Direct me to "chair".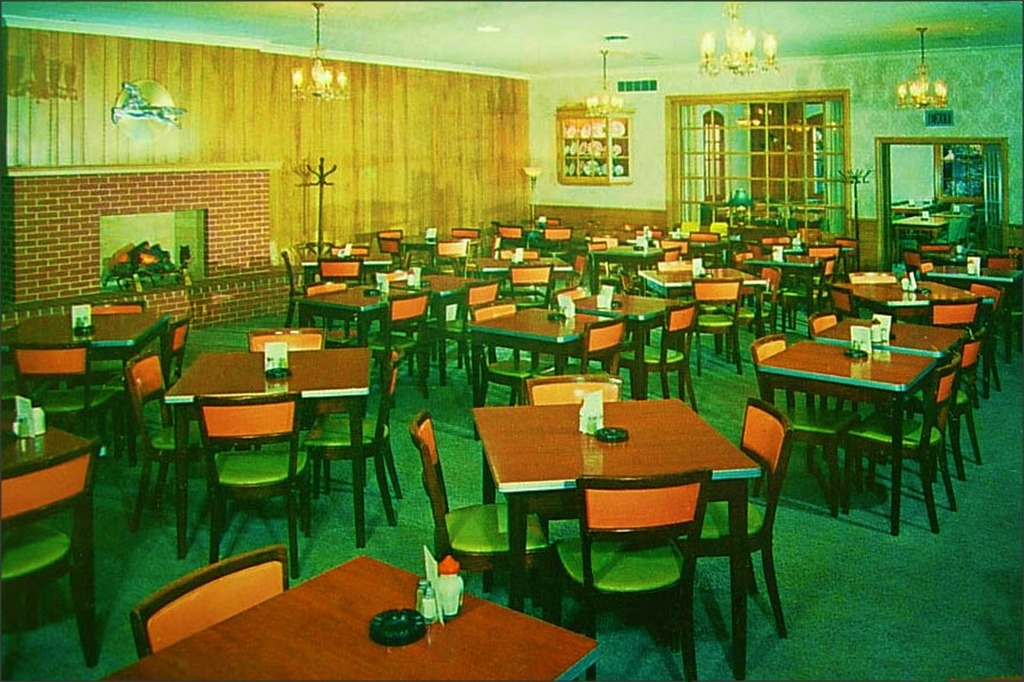
Direction: left=883, top=329, right=984, bottom=481.
